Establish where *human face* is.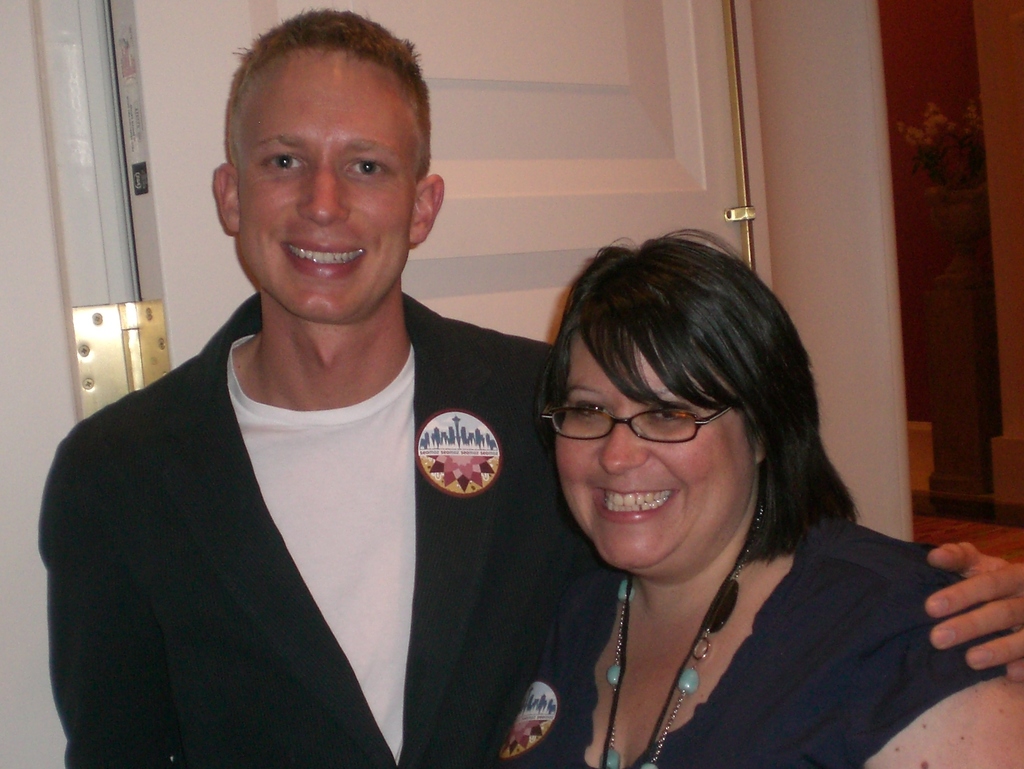
Established at 243:45:413:323.
